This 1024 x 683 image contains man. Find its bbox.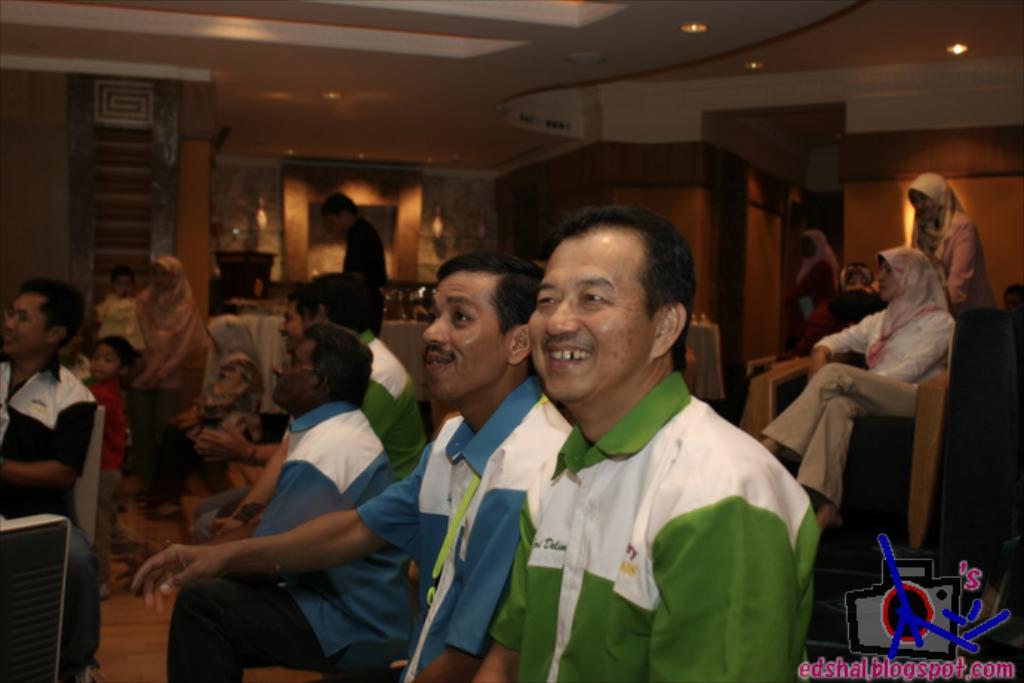
(124,247,582,682).
